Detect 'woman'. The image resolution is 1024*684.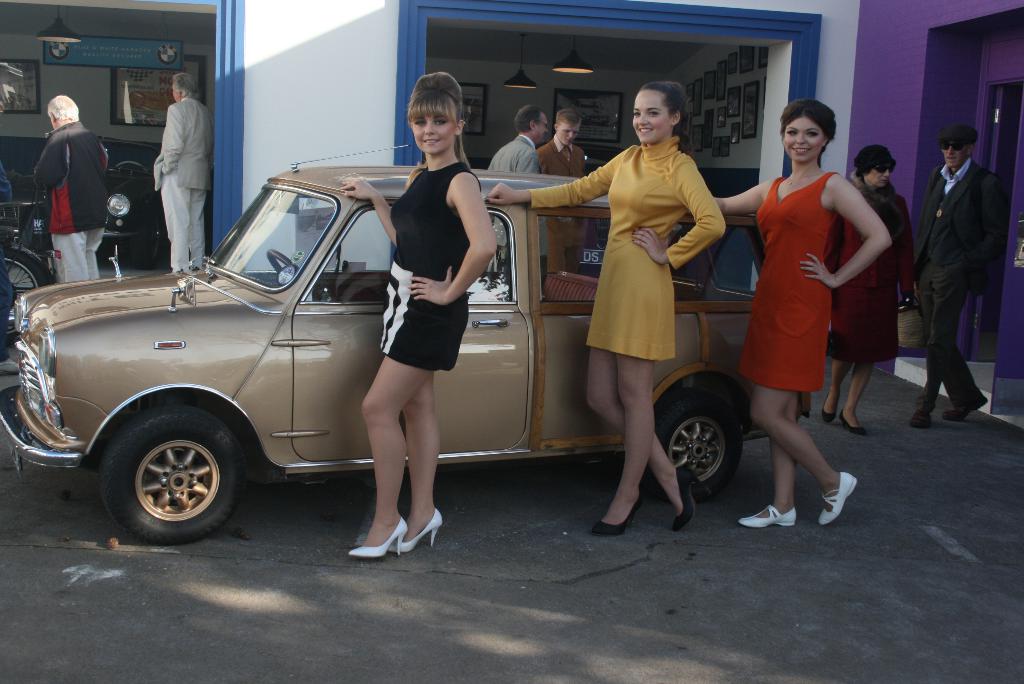
820 141 918 437.
